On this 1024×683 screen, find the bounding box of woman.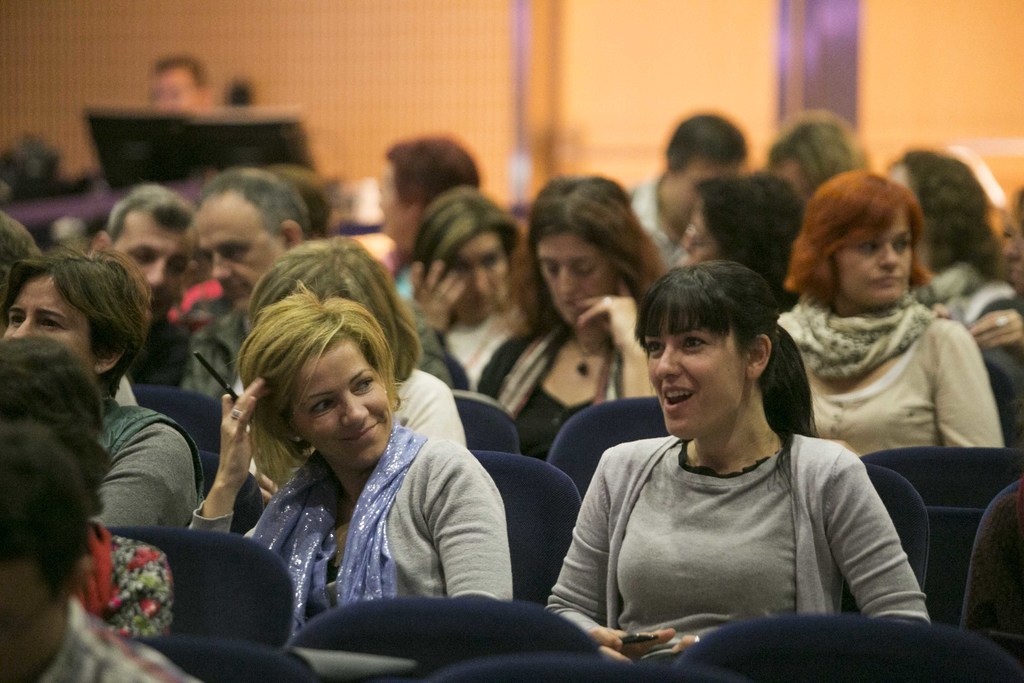
Bounding box: x1=0 y1=235 x2=201 y2=532.
